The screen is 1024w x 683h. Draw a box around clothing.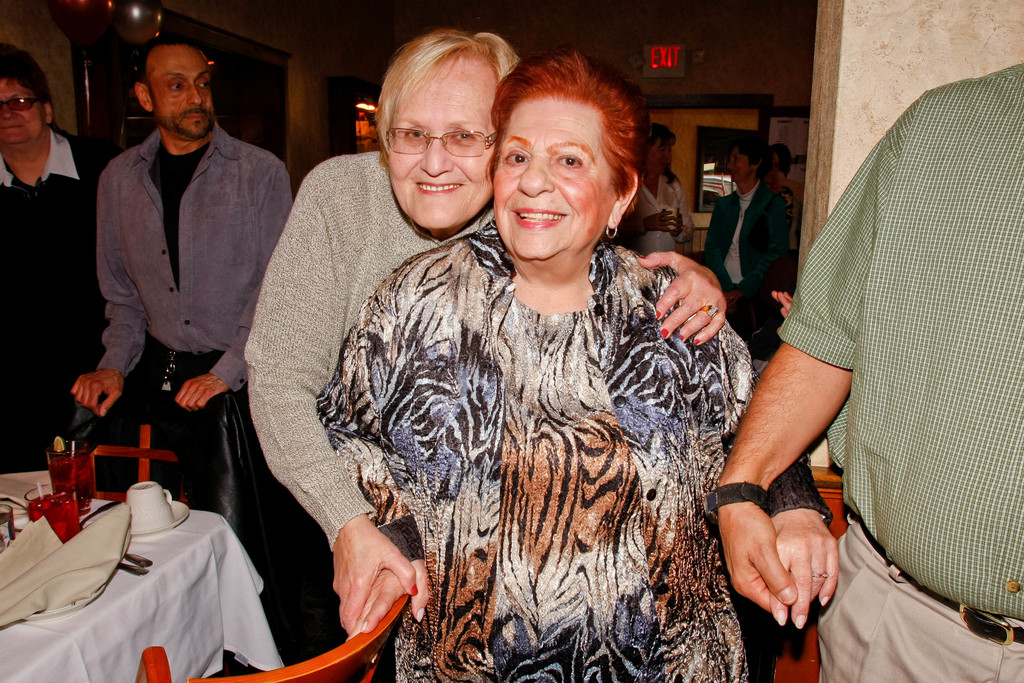
(left=94, top=125, right=292, bottom=390).
